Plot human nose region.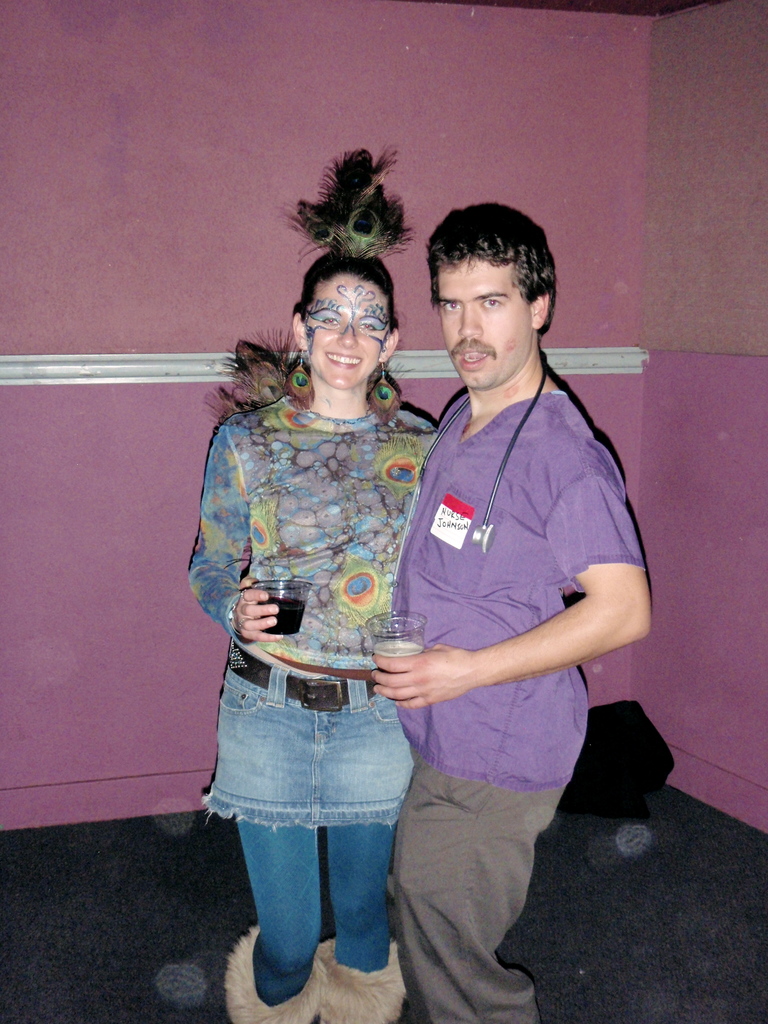
Plotted at 457, 300, 483, 340.
